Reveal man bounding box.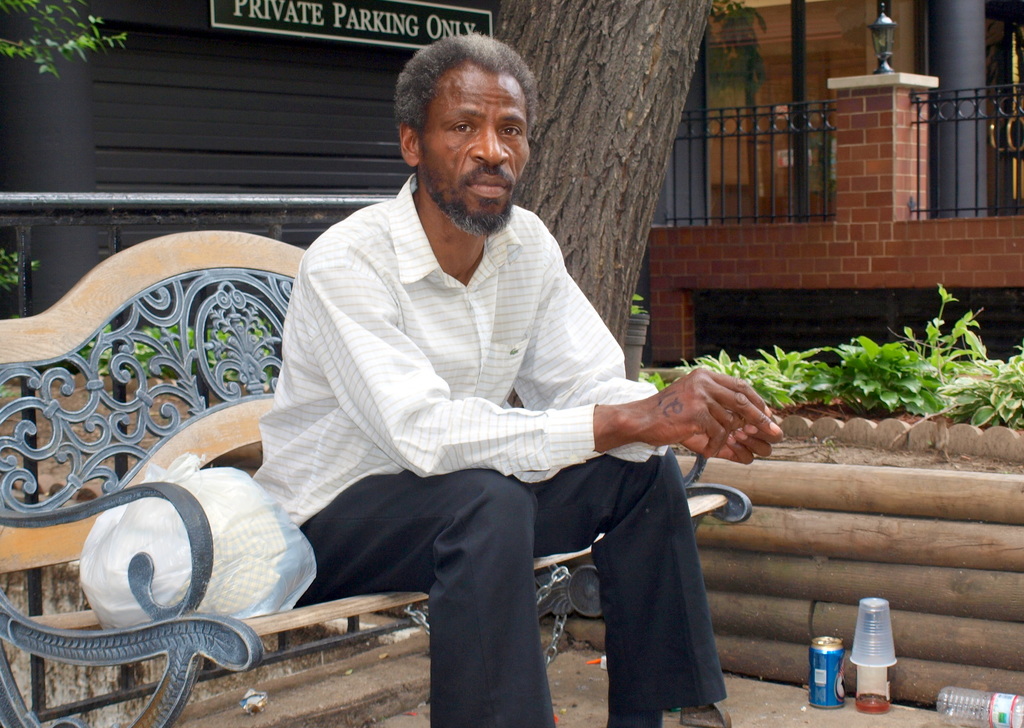
Revealed: (left=268, top=90, right=661, bottom=697).
